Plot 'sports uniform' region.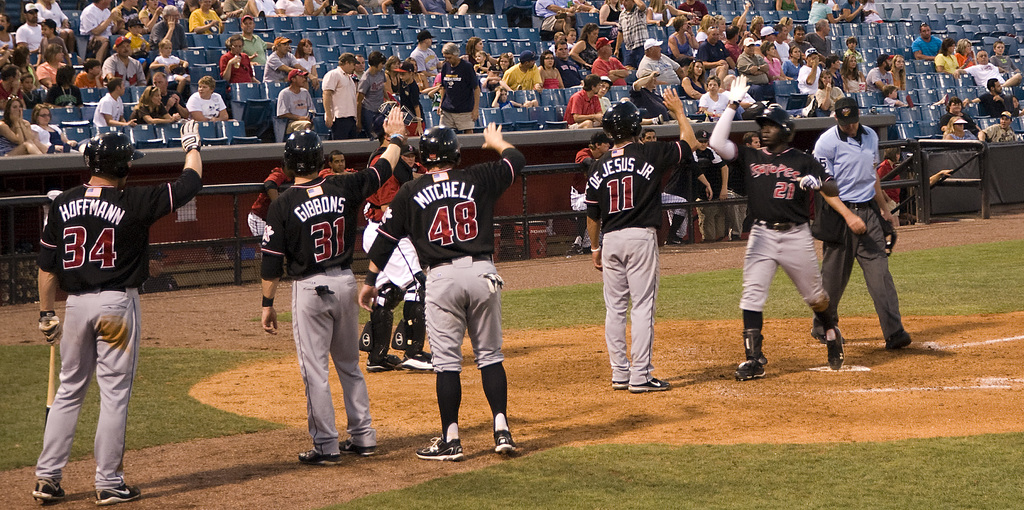
Plotted at detection(258, 129, 380, 468).
